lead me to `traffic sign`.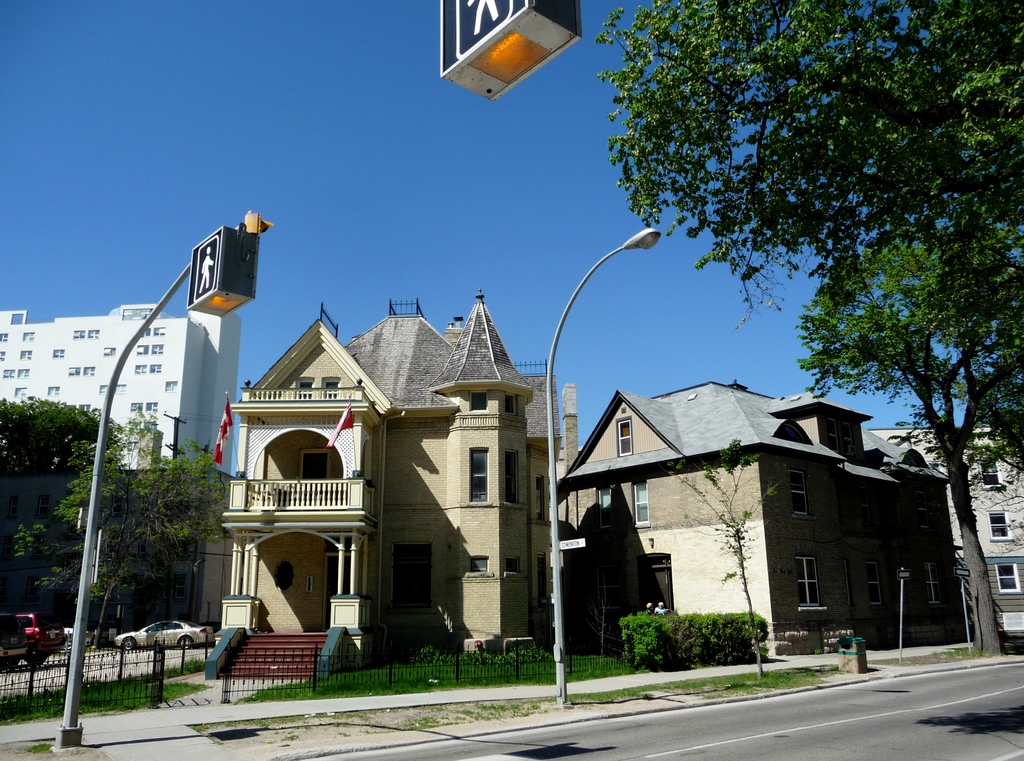
Lead to x1=192 y1=237 x2=220 y2=302.
